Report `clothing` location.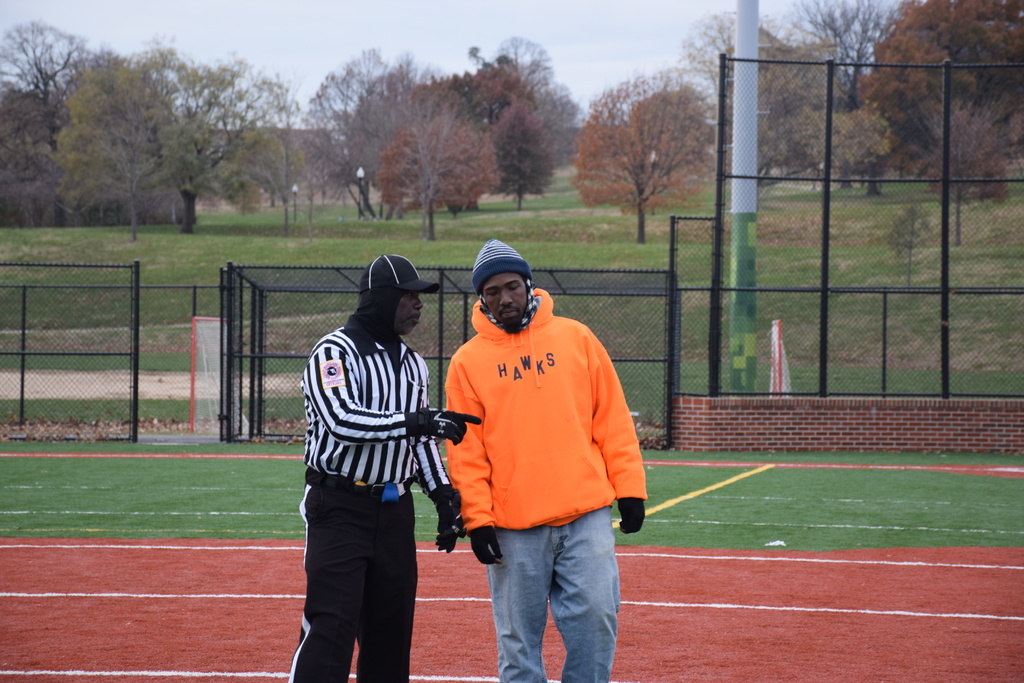
Report: {"x1": 440, "y1": 283, "x2": 650, "y2": 682}.
